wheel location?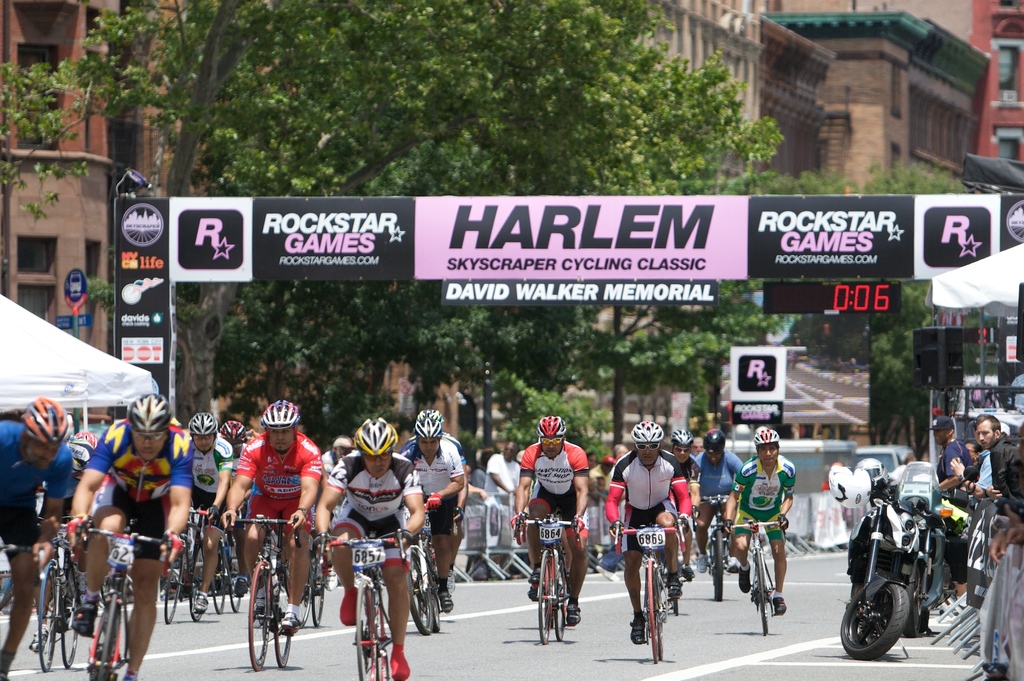
(x1=207, y1=545, x2=230, y2=614)
